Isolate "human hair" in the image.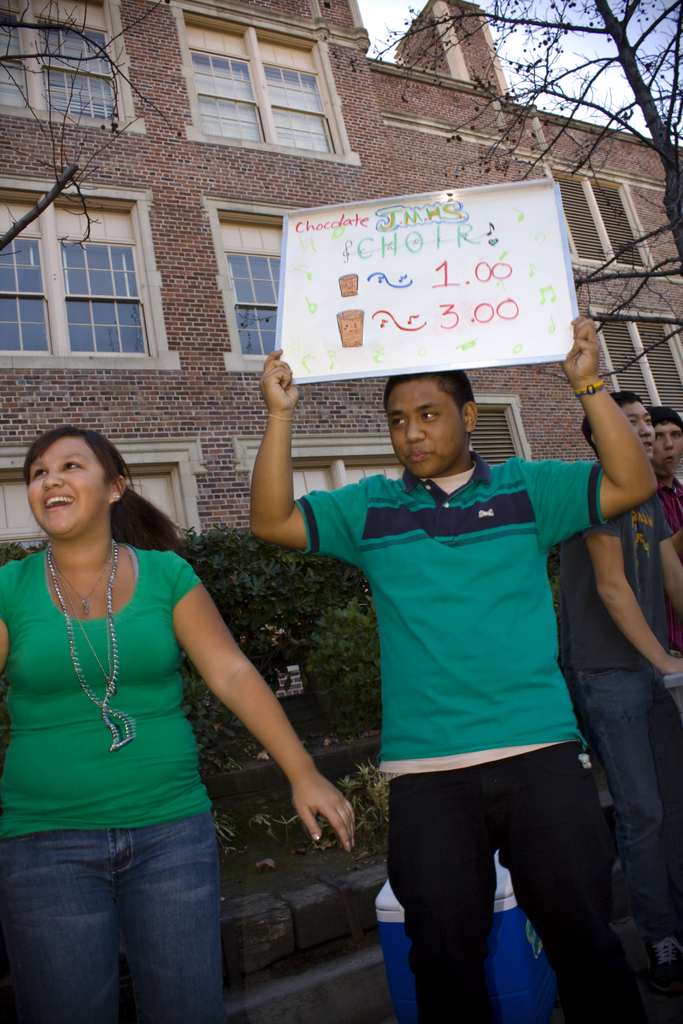
Isolated region: locate(381, 368, 475, 436).
